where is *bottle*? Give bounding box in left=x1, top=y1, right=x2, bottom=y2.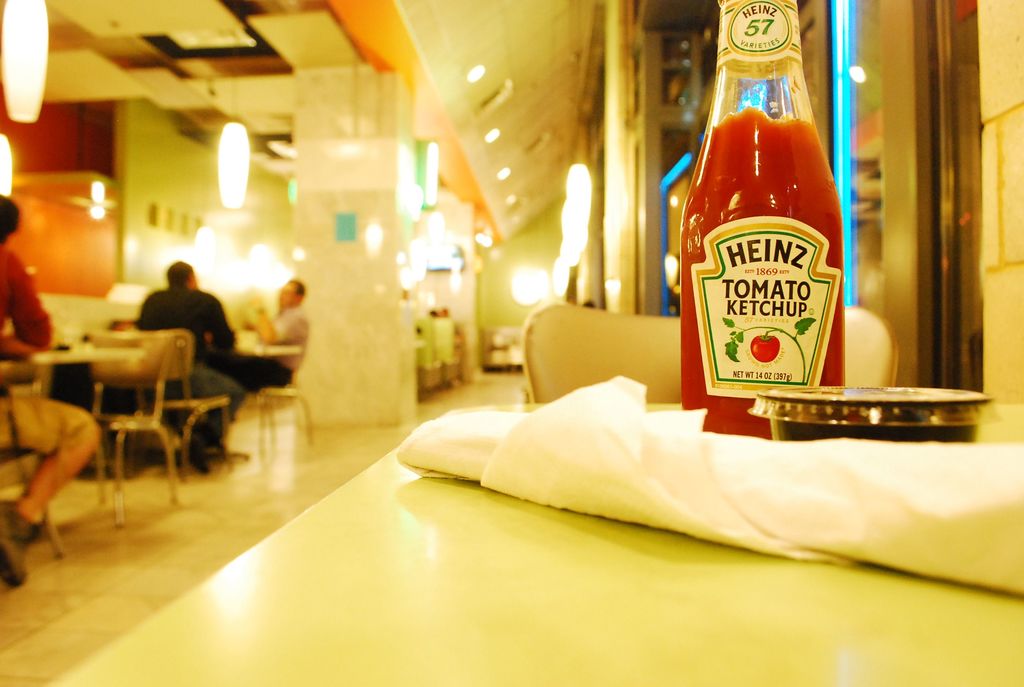
left=674, top=23, right=843, bottom=436.
